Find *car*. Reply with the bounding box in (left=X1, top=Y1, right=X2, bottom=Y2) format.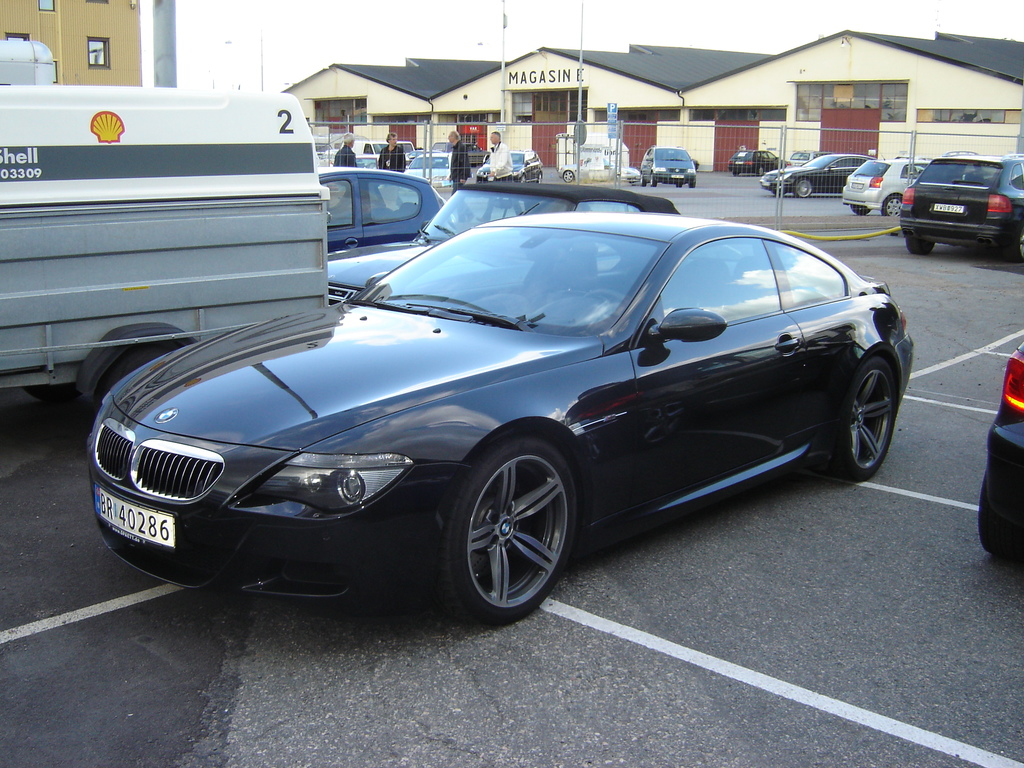
(left=639, top=145, right=694, bottom=190).
